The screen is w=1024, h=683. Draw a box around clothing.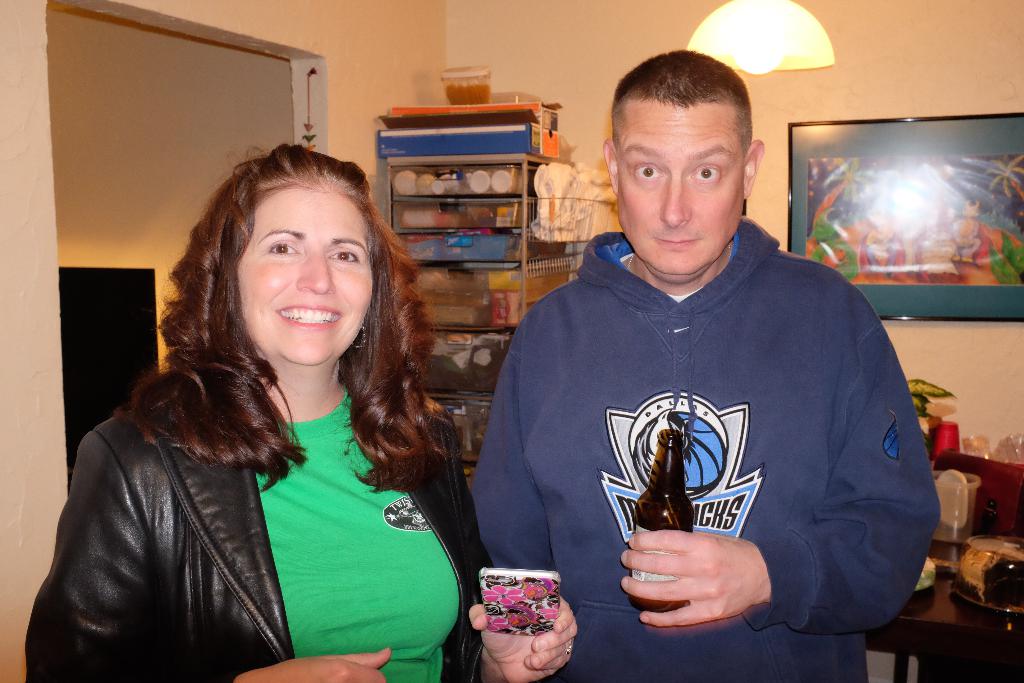
{"left": 26, "top": 415, "right": 499, "bottom": 682}.
